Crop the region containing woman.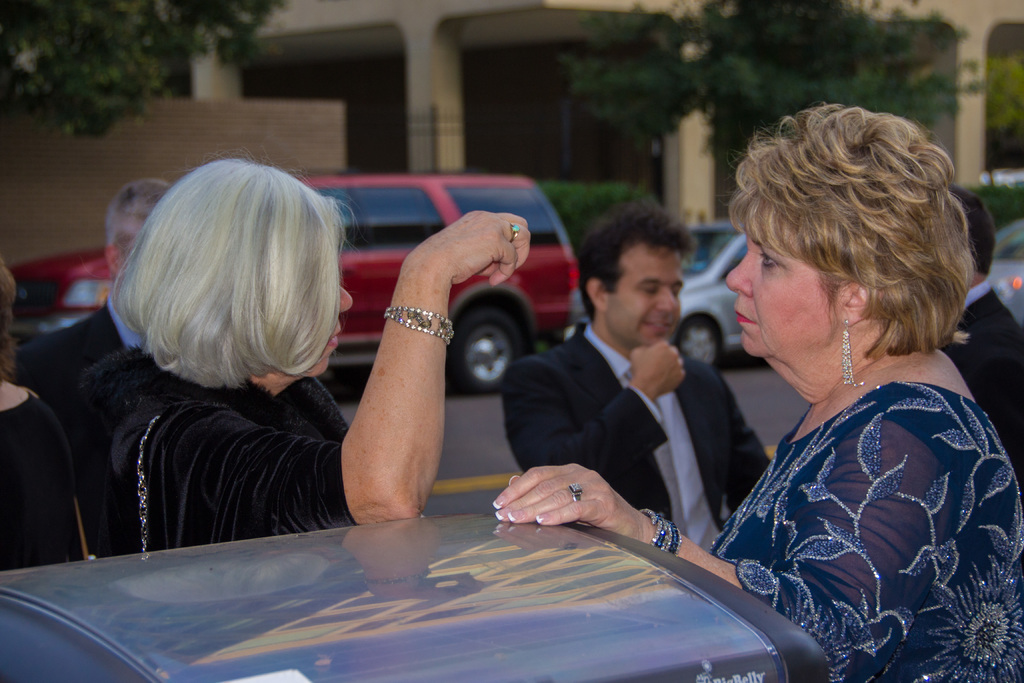
Crop region: <region>72, 138, 501, 557</region>.
